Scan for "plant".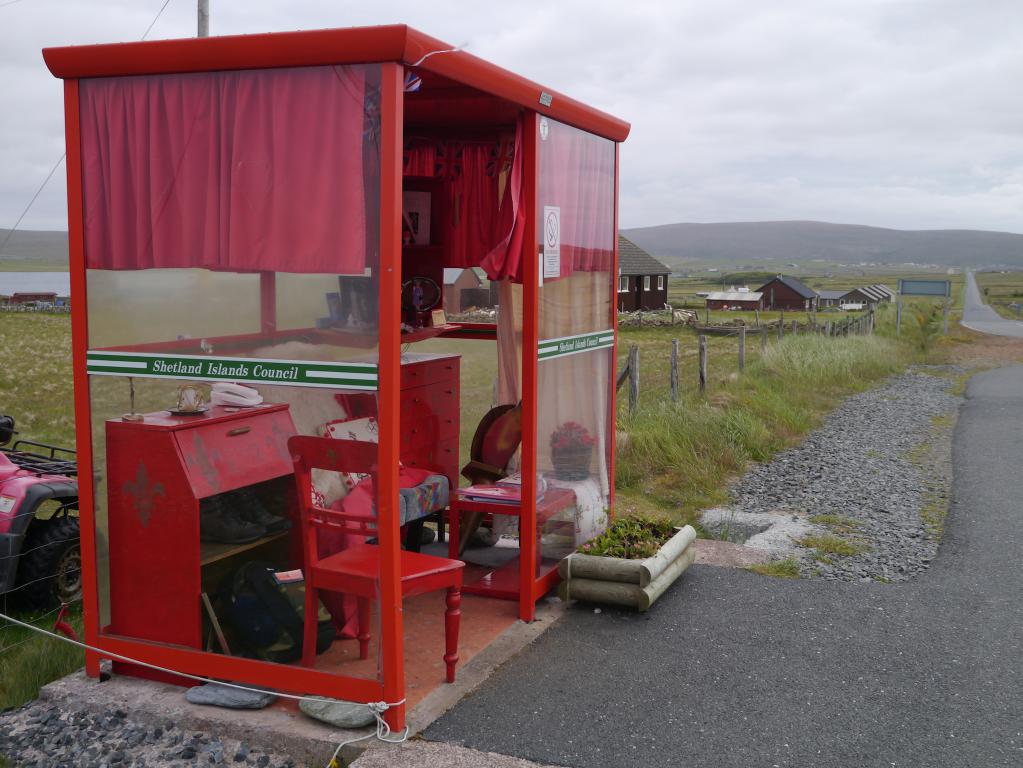
Scan result: (x1=761, y1=558, x2=799, y2=578).
